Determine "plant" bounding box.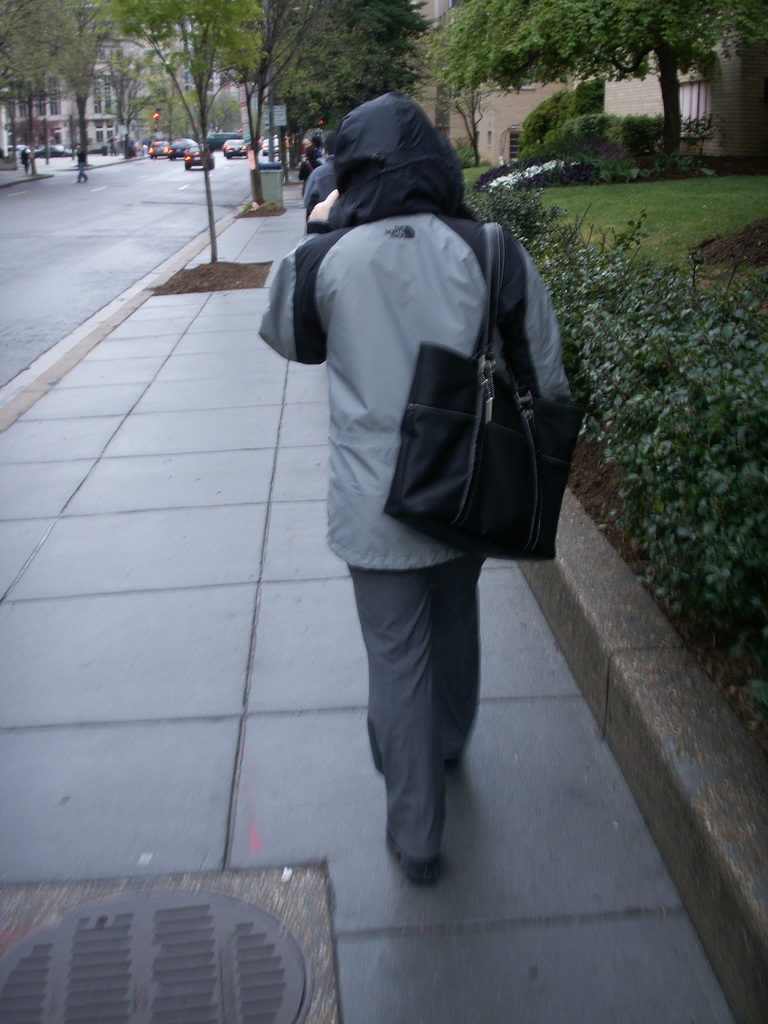
Determined: 603/328/705/572.
